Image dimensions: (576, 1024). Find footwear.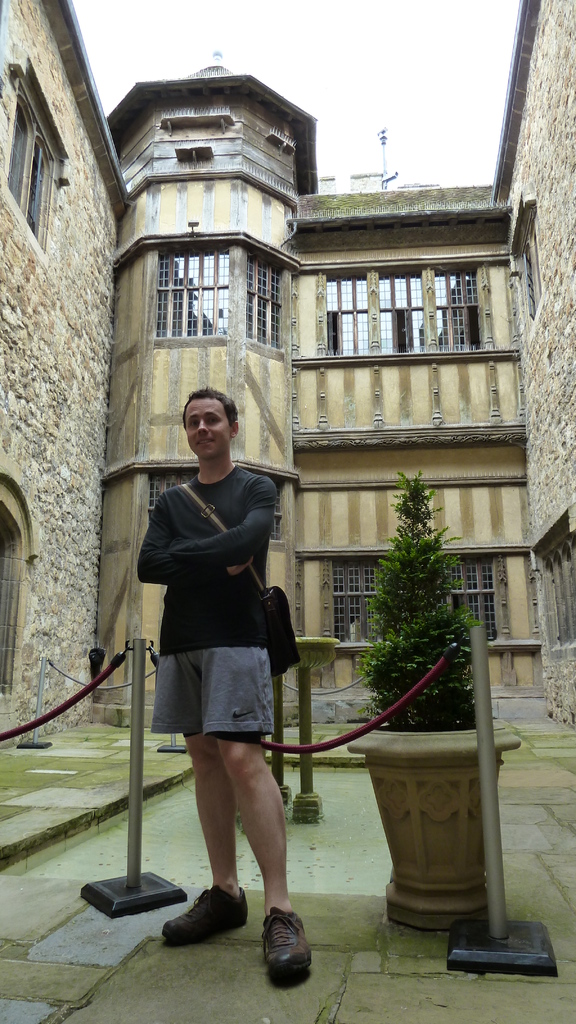
[left=161, top=882, right=249, bottom=948].
